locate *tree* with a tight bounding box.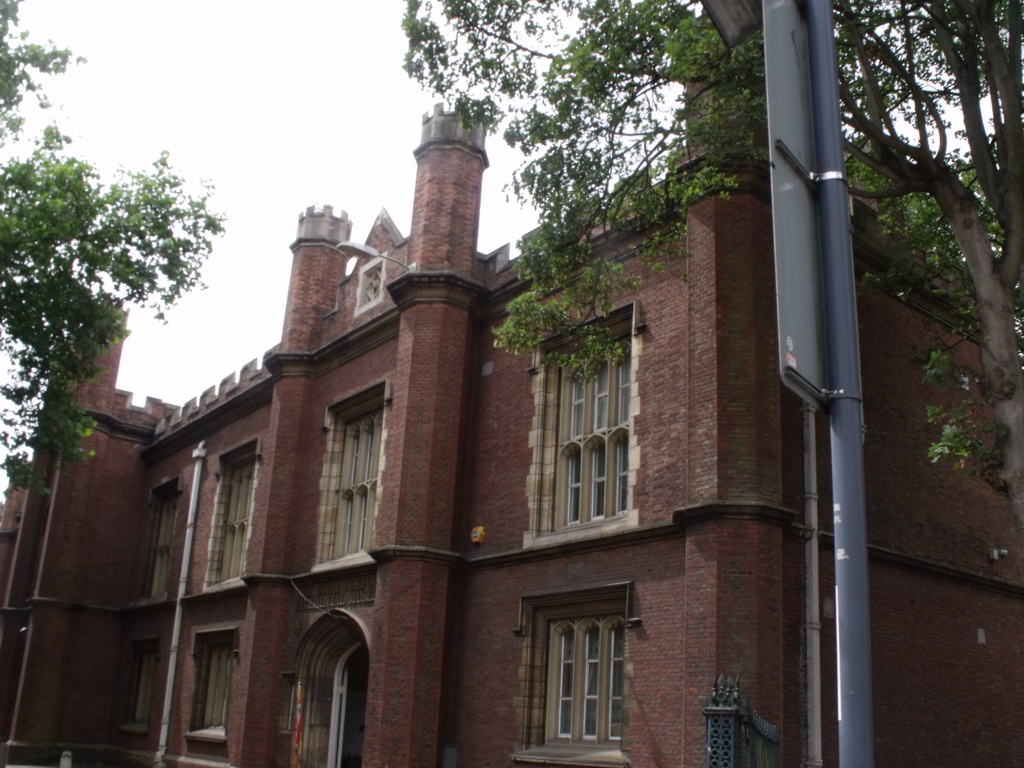
[x1=0, y1=0, x2=233, y2=497].
